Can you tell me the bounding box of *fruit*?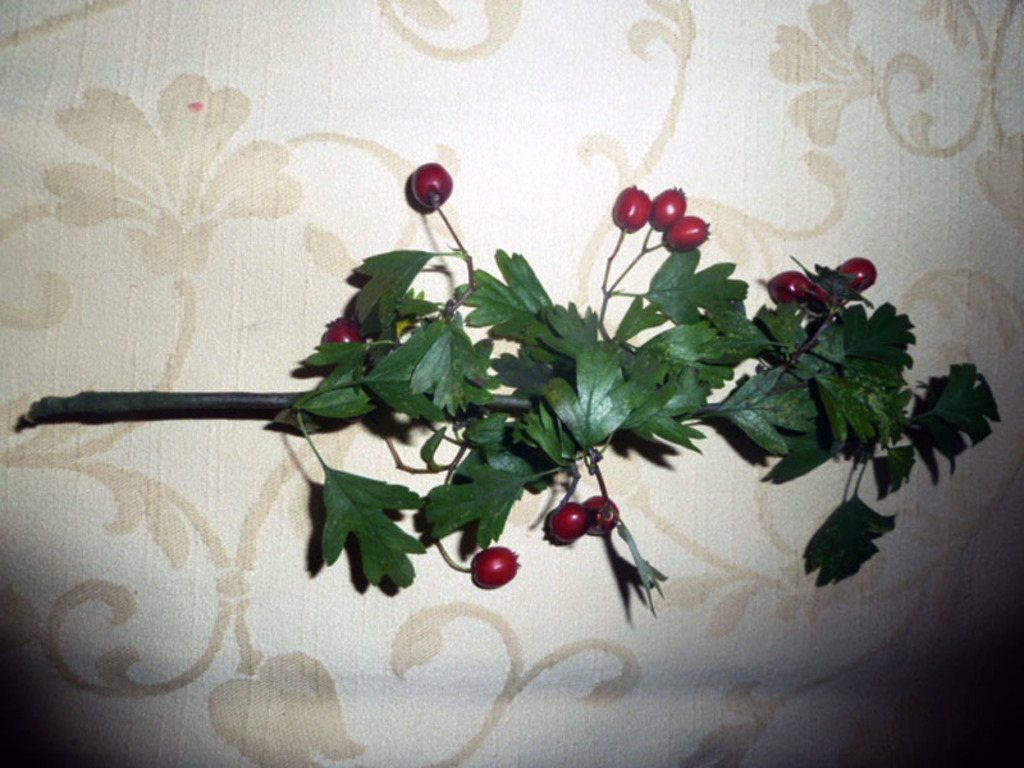
(left=653, top=186, right=694, bottom=225).
